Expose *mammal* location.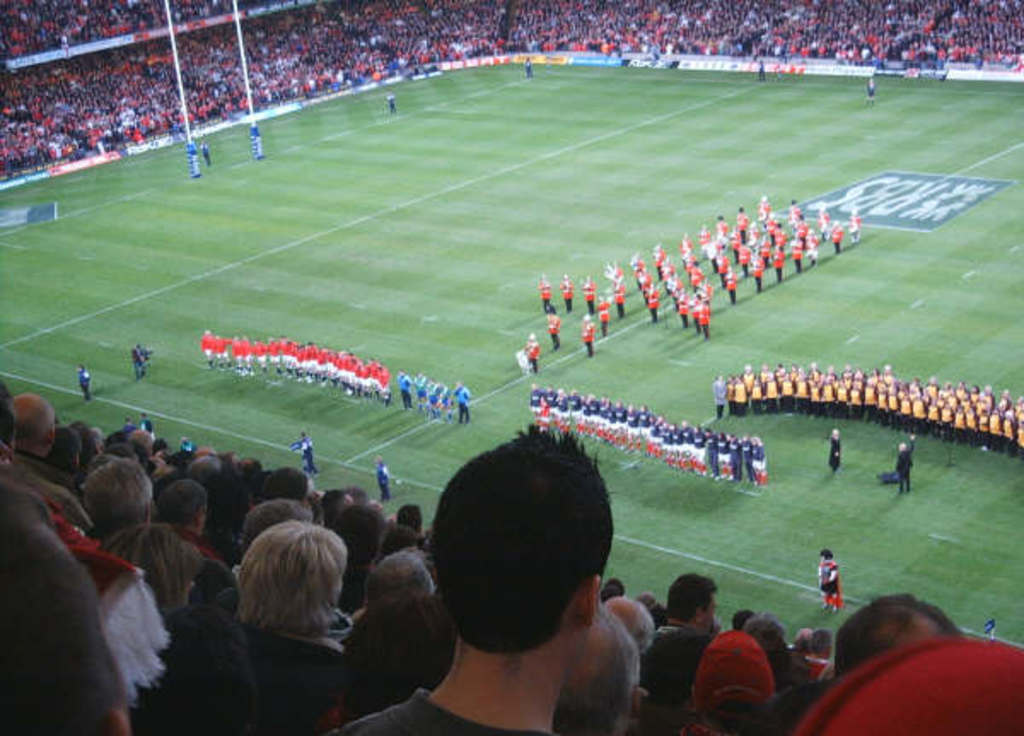
Exposed at 804, 227, 819, 270.
